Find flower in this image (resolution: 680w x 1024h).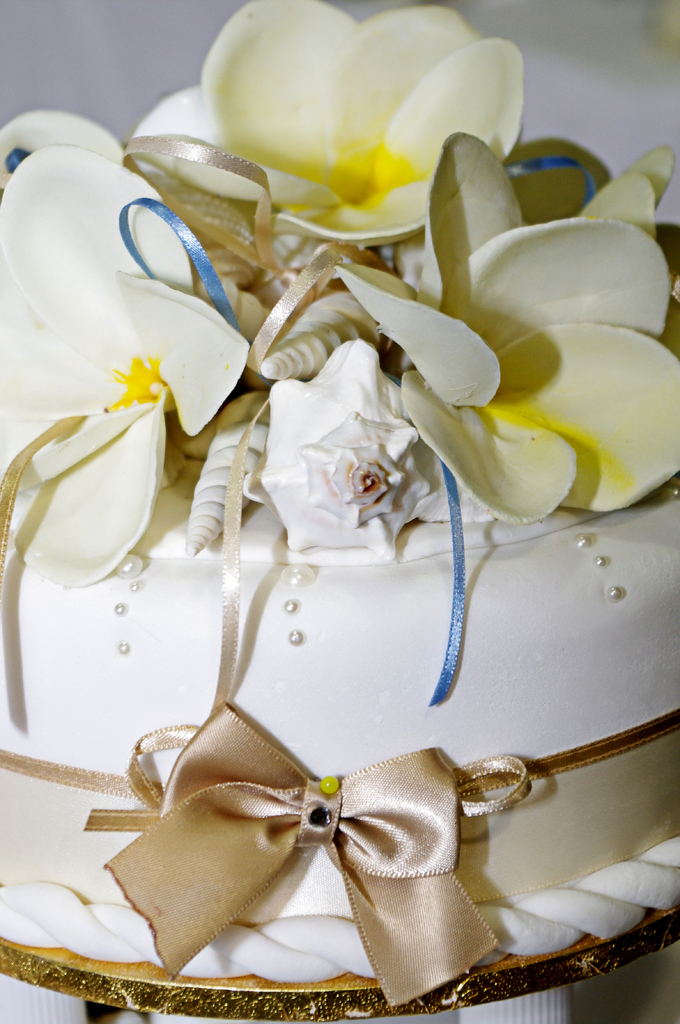
bbox=(22, 170, 244, 624).
